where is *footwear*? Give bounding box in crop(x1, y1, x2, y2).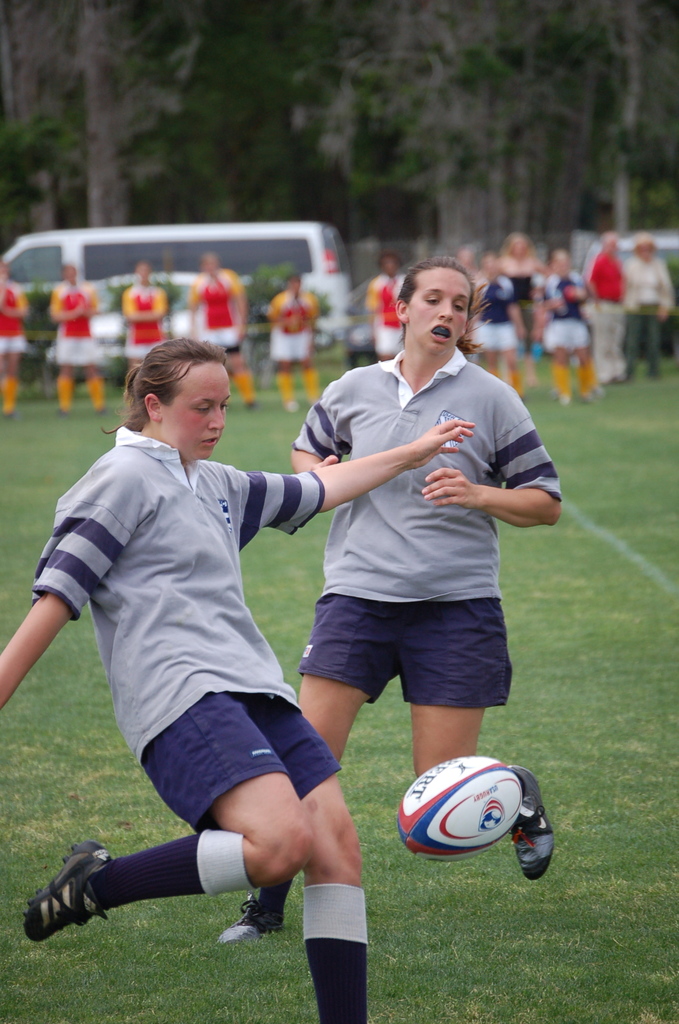
crop(24, 839, 114, 944).
